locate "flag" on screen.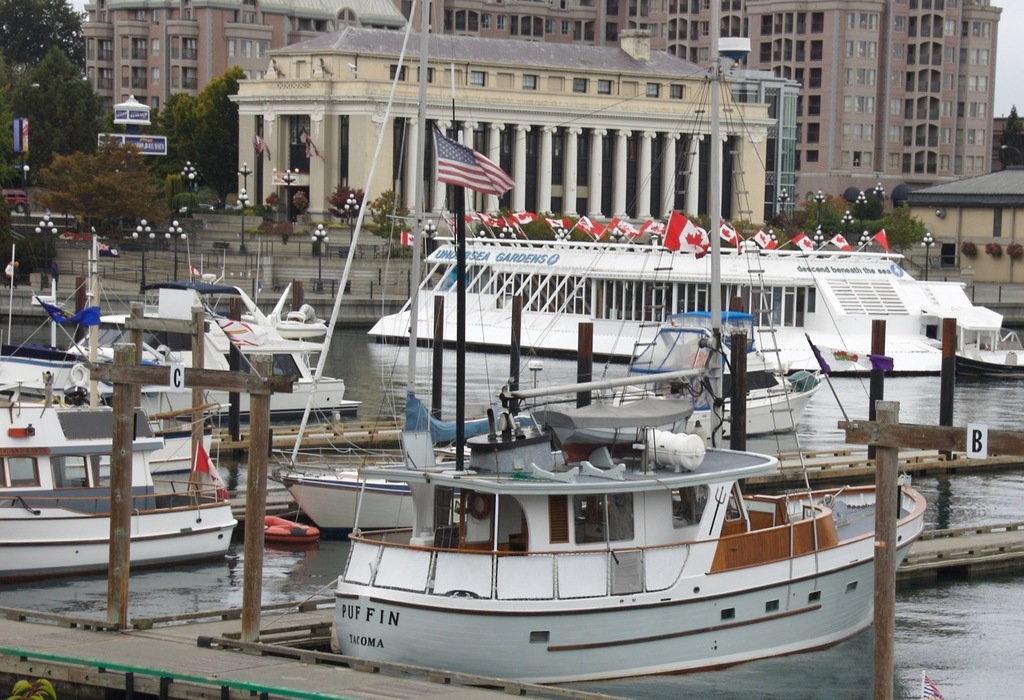
On screen at 297, 129, 323, 163.
